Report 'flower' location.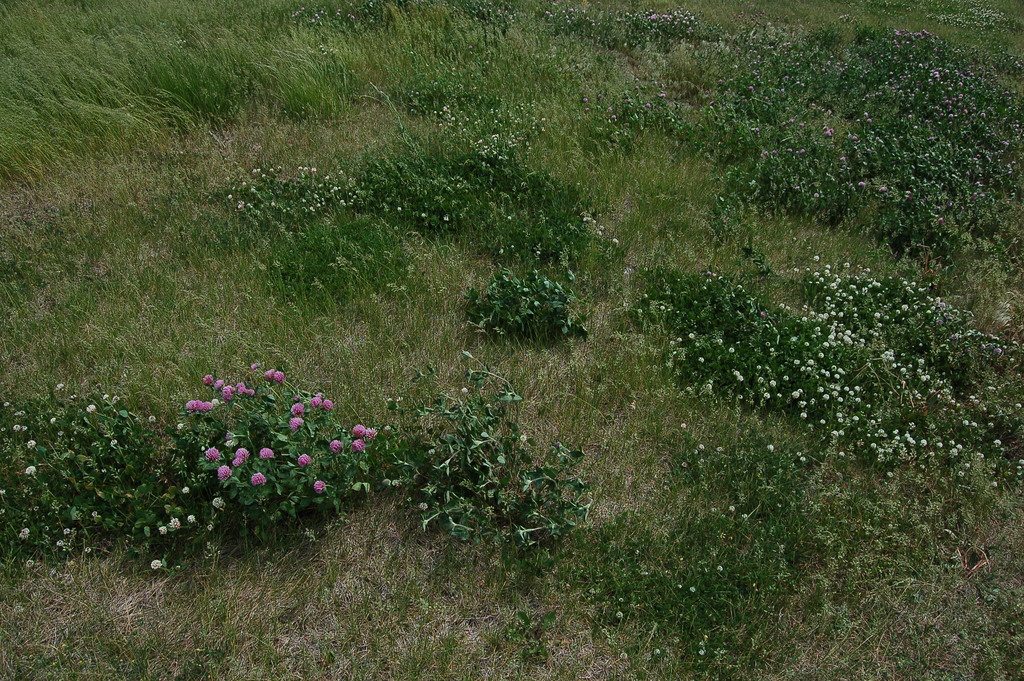
Report: (left=234, top=380, right=243, bottom=396).
